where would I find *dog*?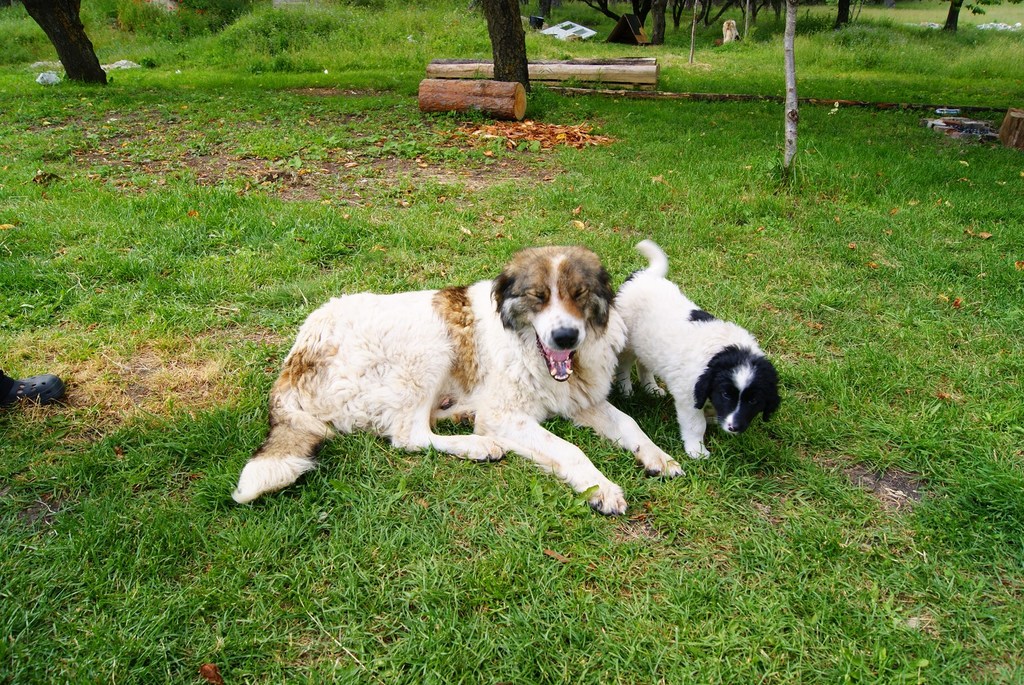
At left=614, top=230, right=781, bottom=461.
